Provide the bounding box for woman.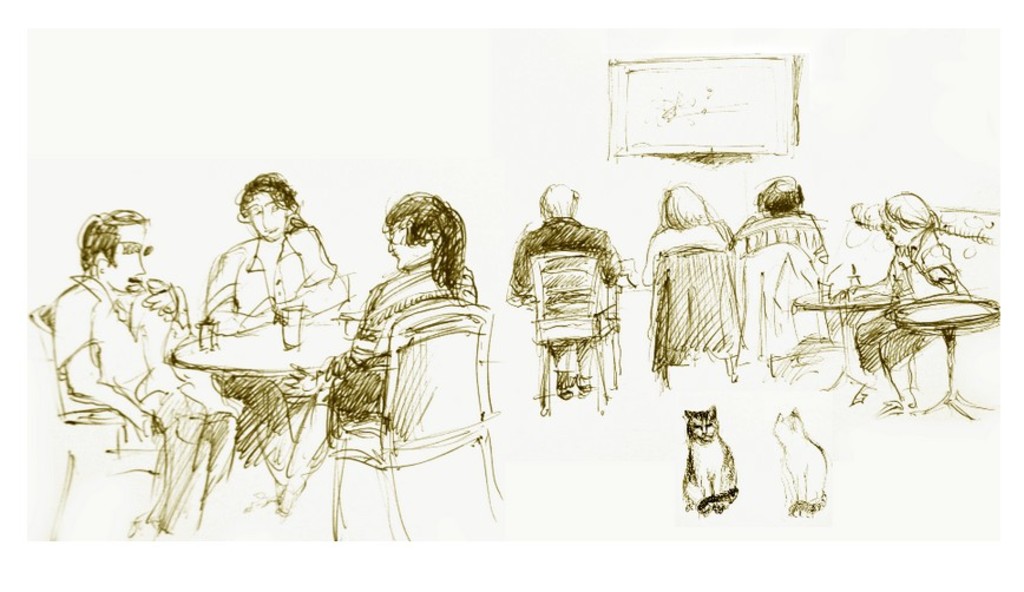
{"left": 274, "top": 188, "right": 480, "bottom": 520}.
